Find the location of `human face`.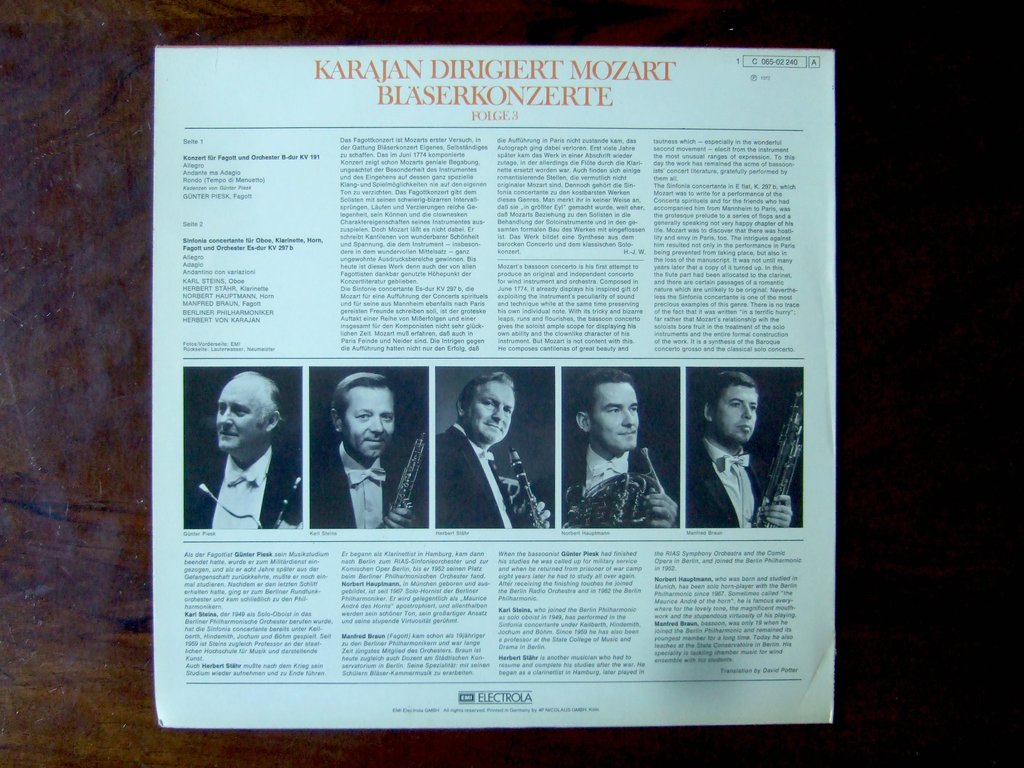
Location: box(465, 386, 514, 443).
